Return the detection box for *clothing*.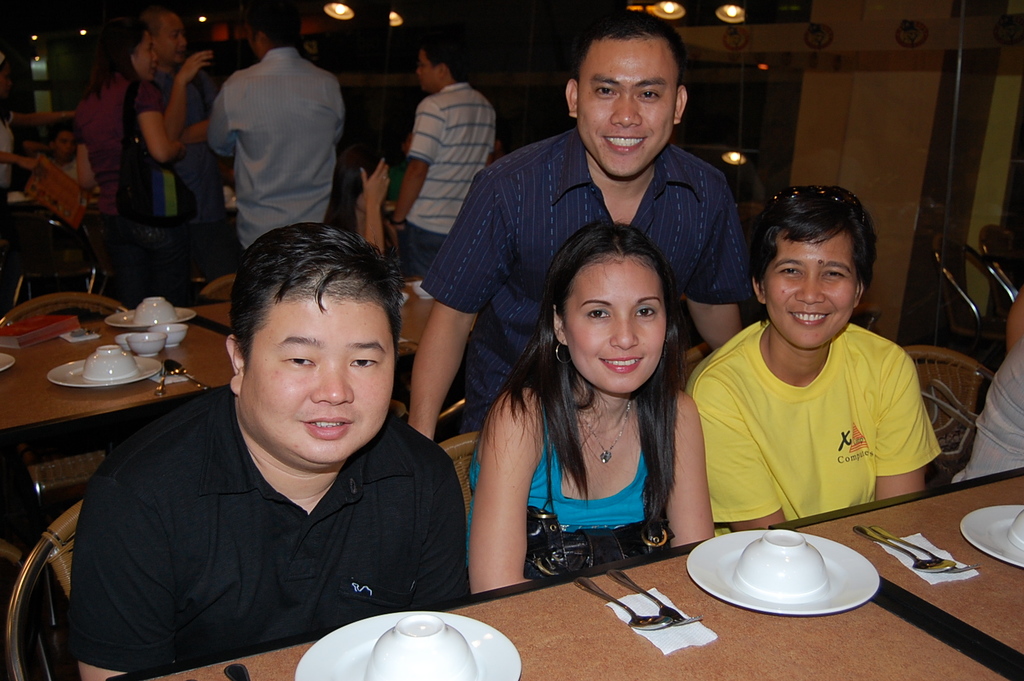
406:79:493:280.
